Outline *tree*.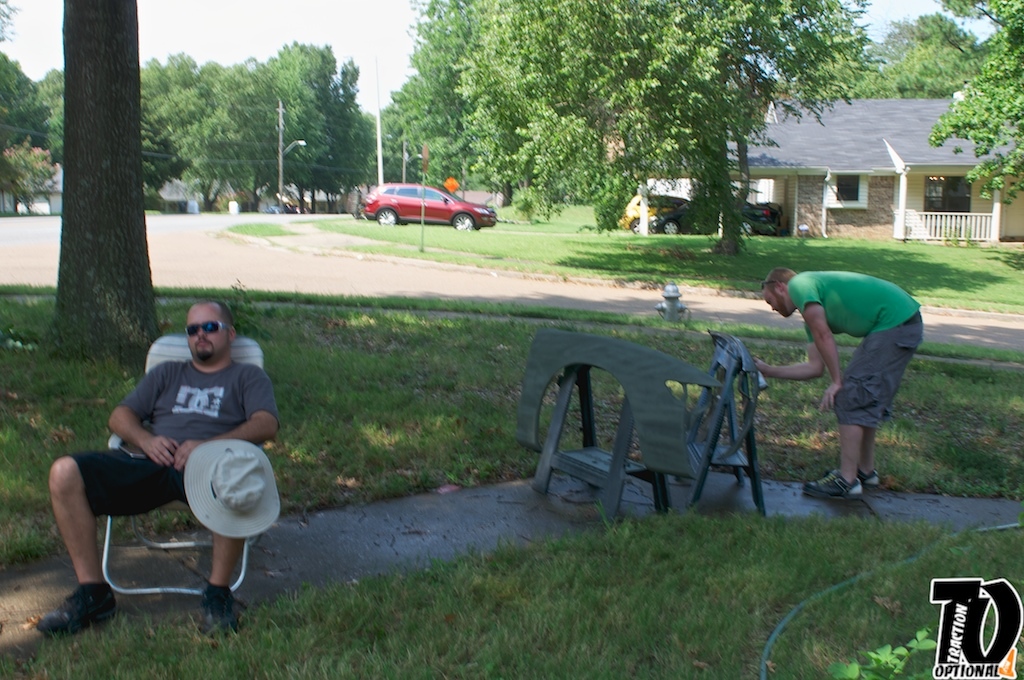
Outline: locate(0, 138, 51, 209).
